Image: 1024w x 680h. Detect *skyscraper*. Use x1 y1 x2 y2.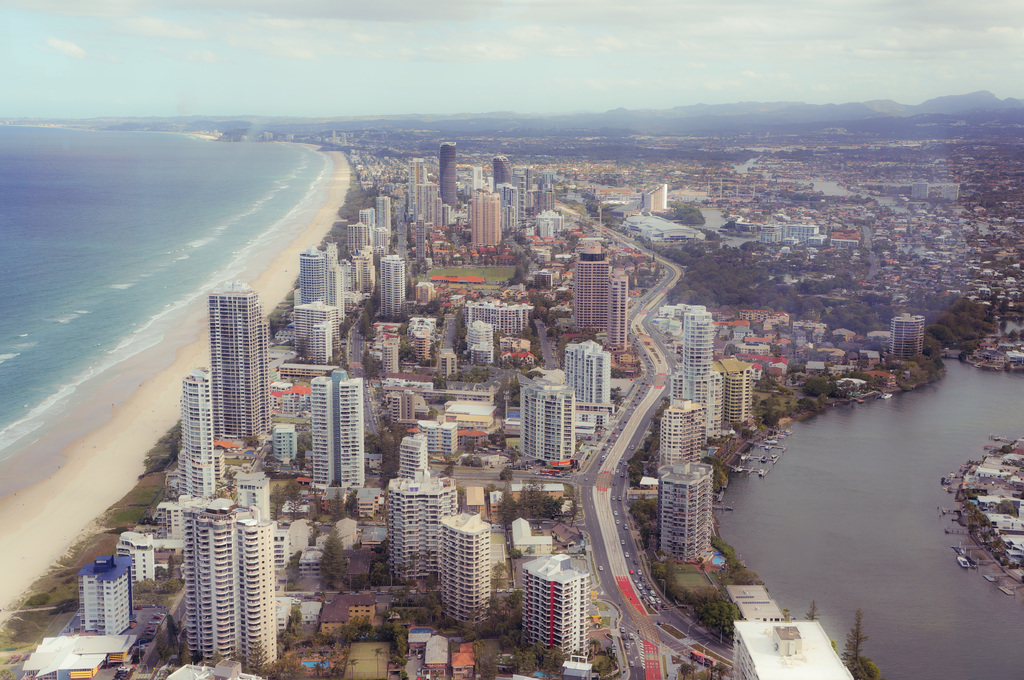
347 222 368 256.
